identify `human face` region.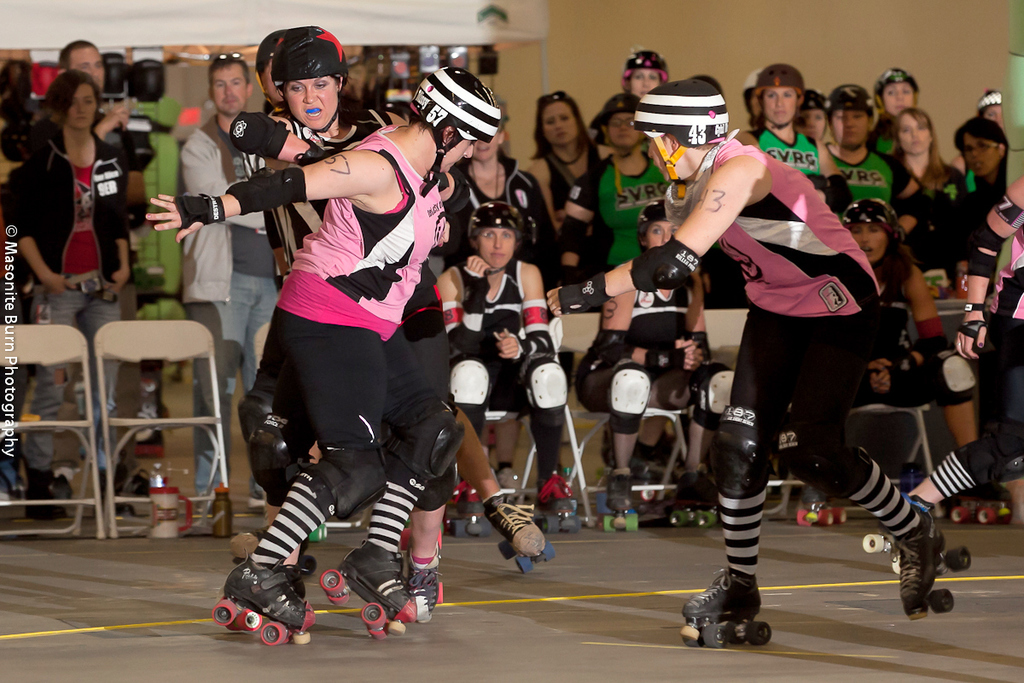
Region: Rect(643, 215, 681, 246).
